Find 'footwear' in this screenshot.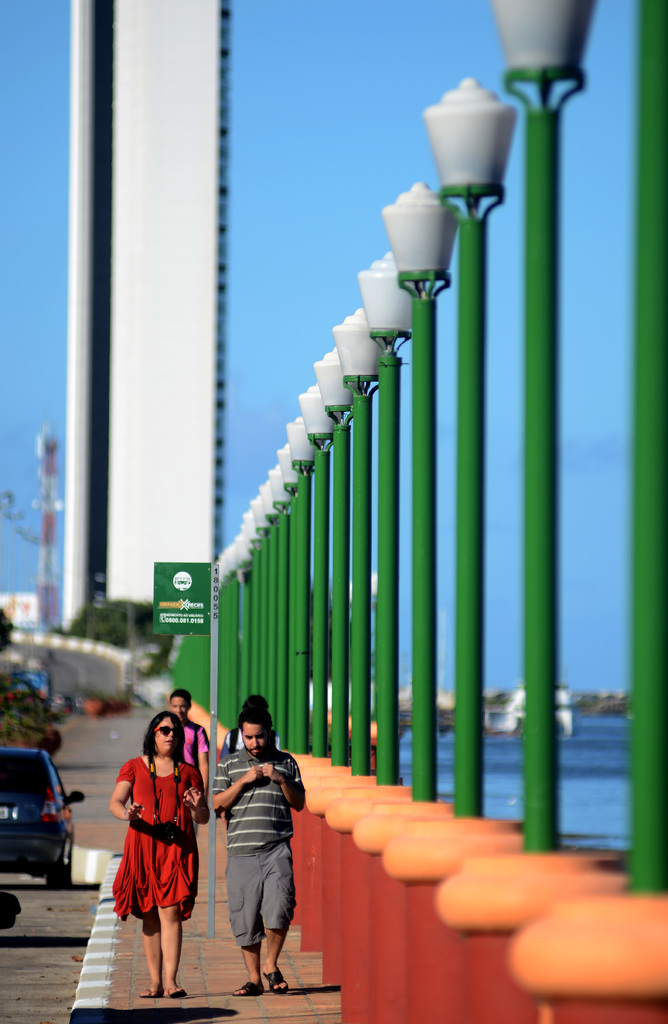
The bounding box for 'footwear' is bbox(225, 981, 264, 998).
